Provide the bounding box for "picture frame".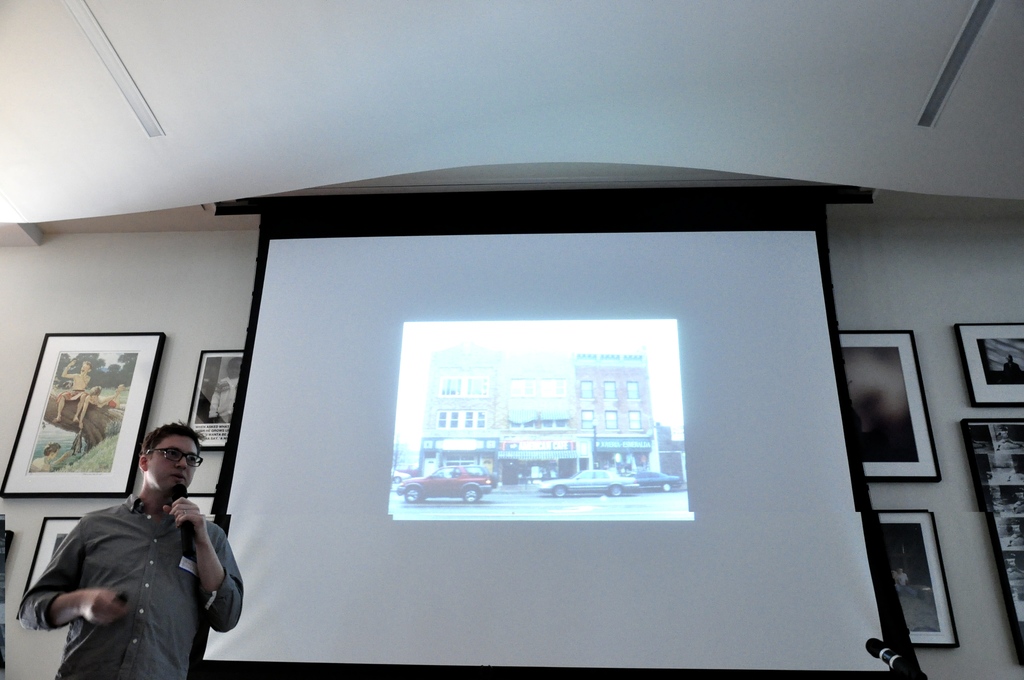
957/318/1022/407.
